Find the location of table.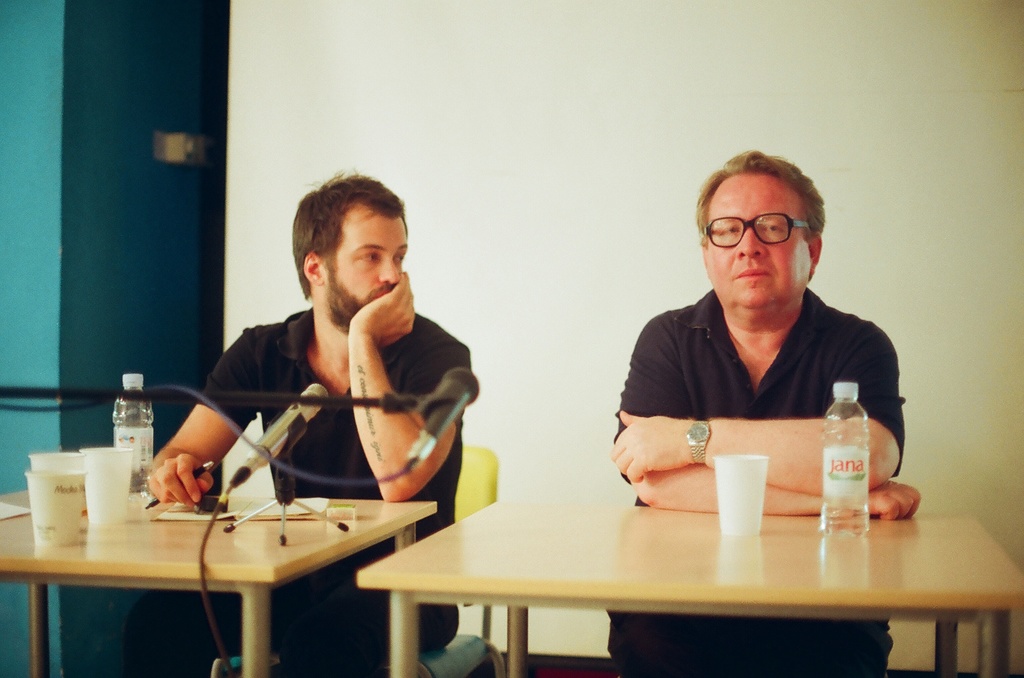
Location: [28, 458, 445, 670].
